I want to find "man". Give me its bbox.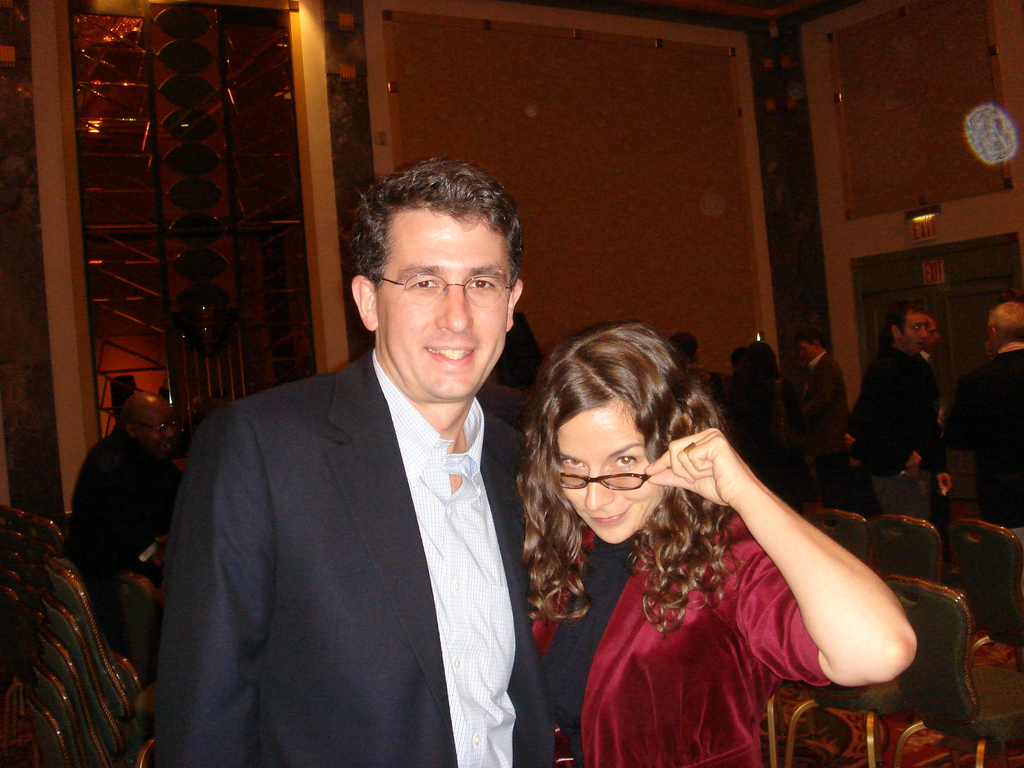
159 157 560 767.
